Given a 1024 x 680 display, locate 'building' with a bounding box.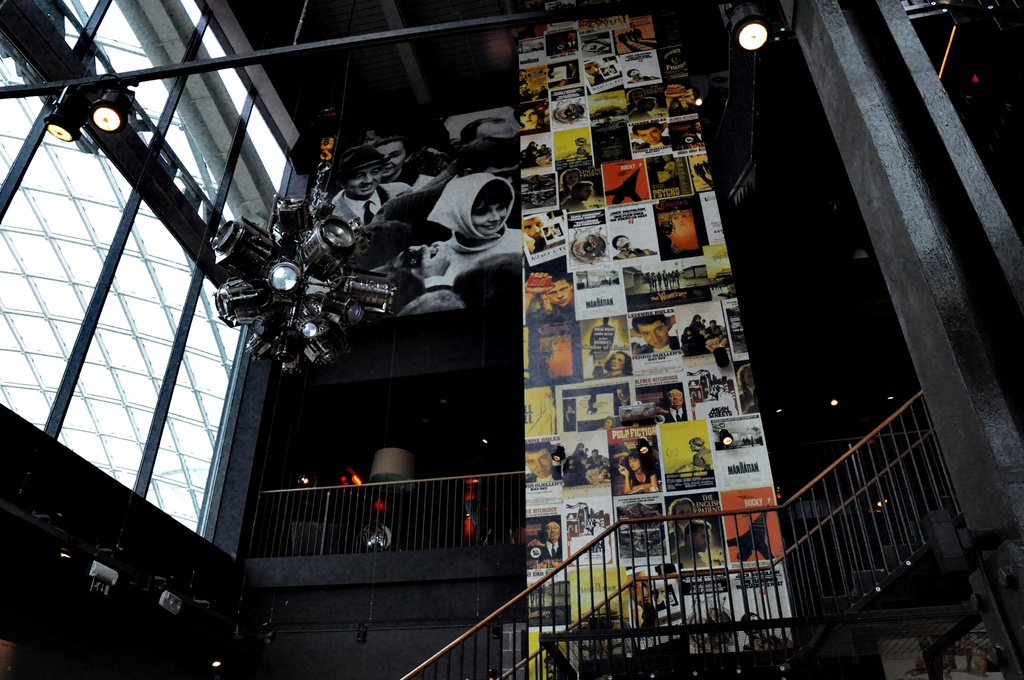
Located: 3:3:1023:679.
